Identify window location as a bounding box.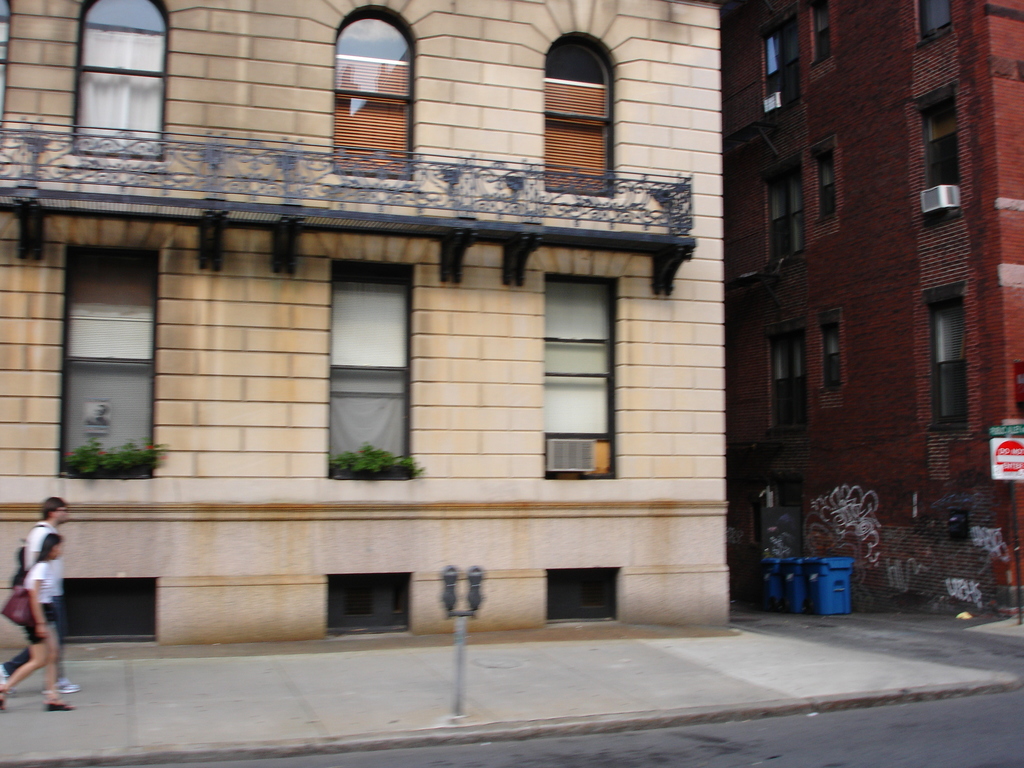
detection(329, 260, 416, 483).
